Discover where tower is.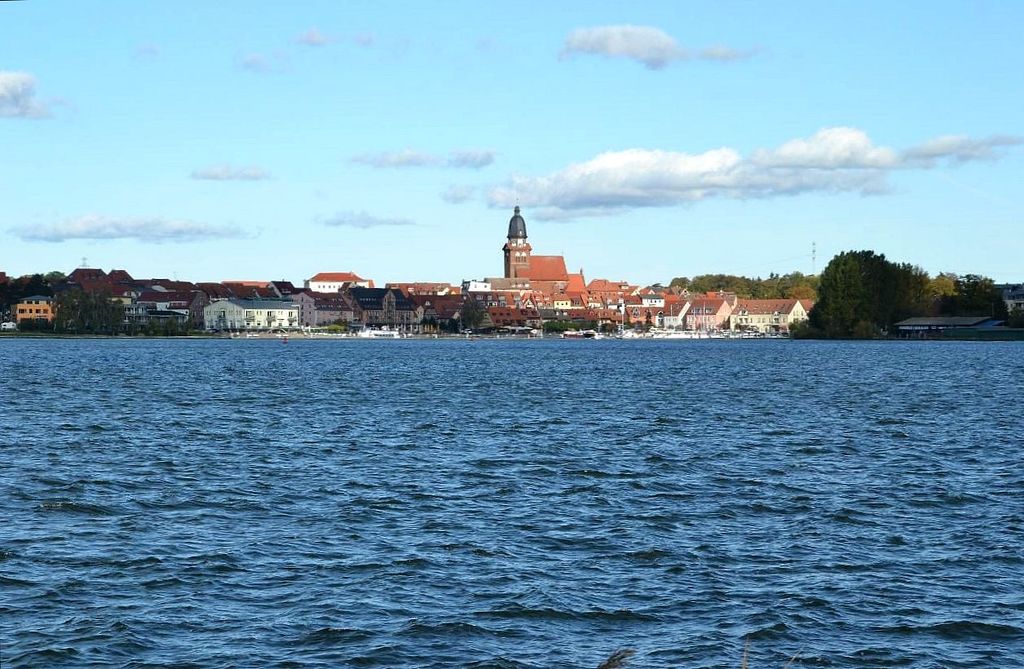
Discovered at Rect(504, 193, 529, 277).
